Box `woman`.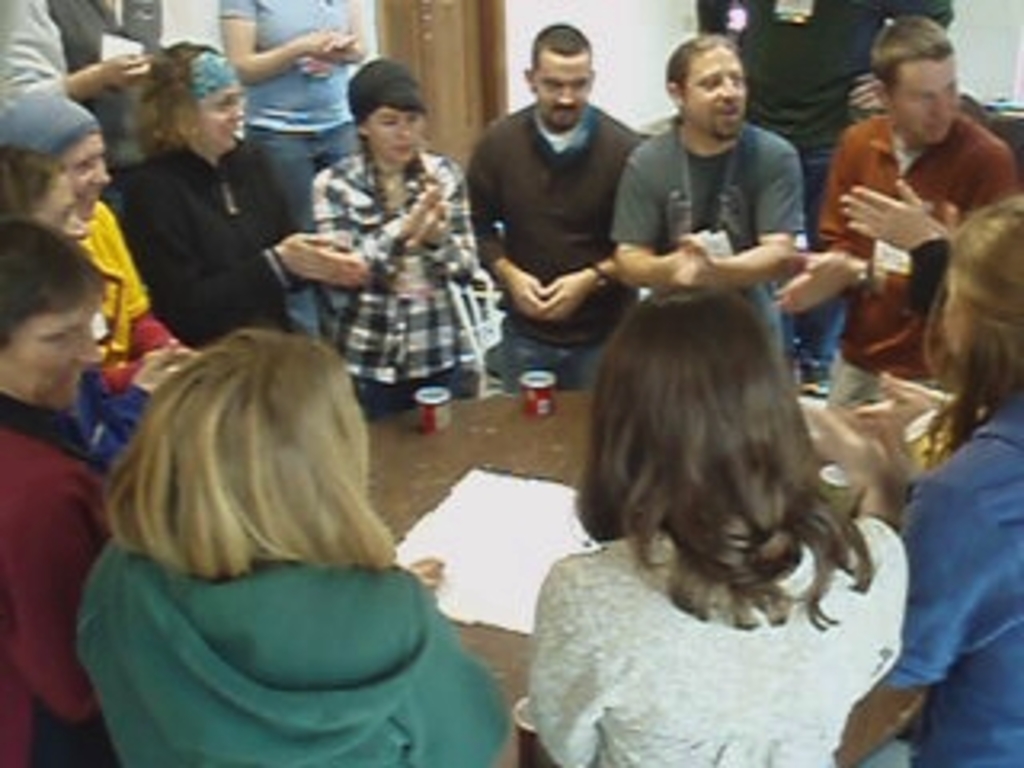
Rect(304, 54, 525, 416).
